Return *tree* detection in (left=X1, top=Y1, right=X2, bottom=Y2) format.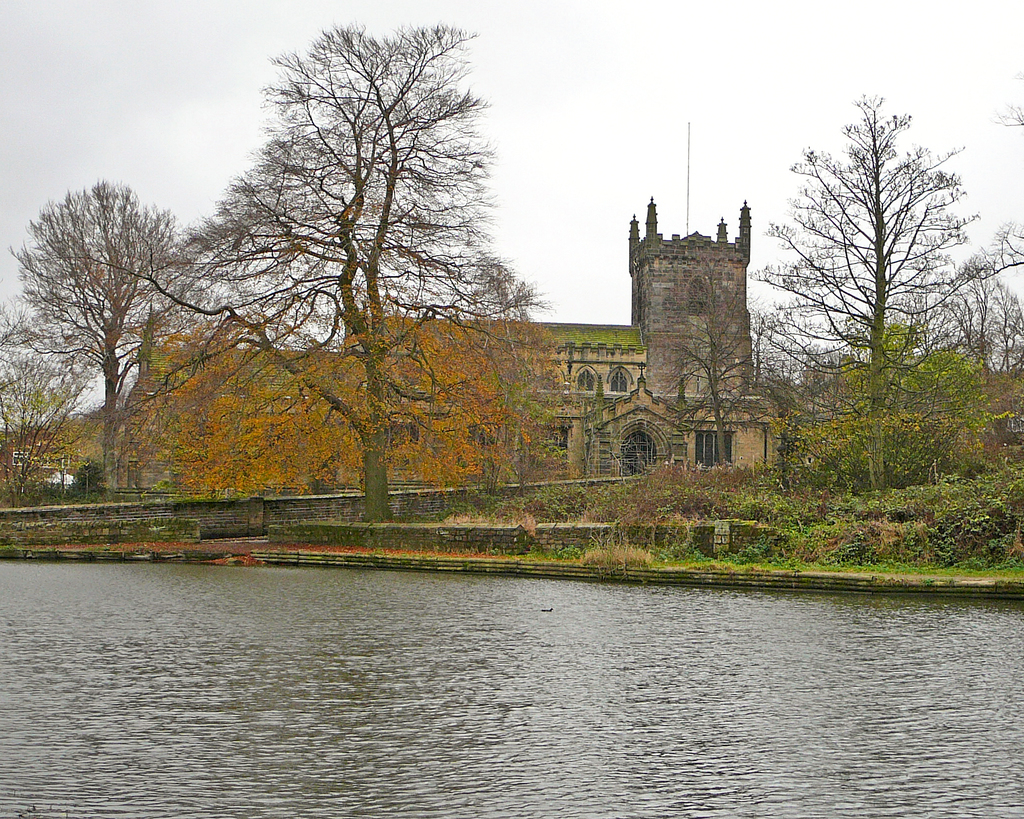
(left=748, top=84, right=1023, bottom=493).
